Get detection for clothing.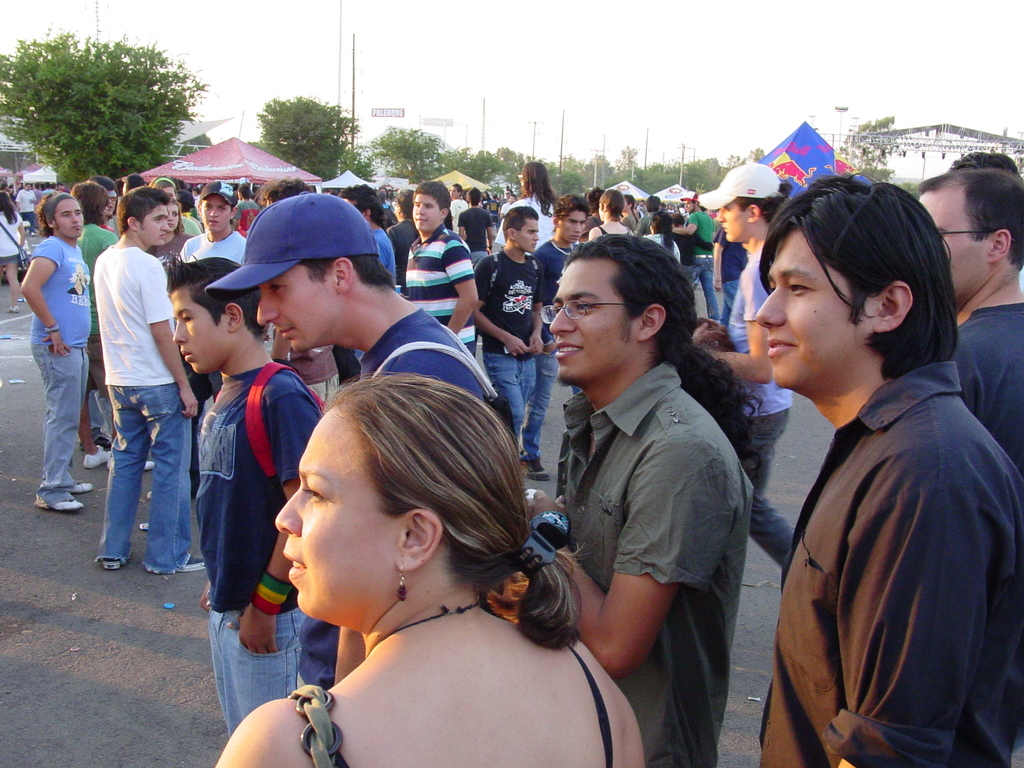
Detection: {"x1": 159, "y1": 231, "x2": 194, "y2": 263}.
